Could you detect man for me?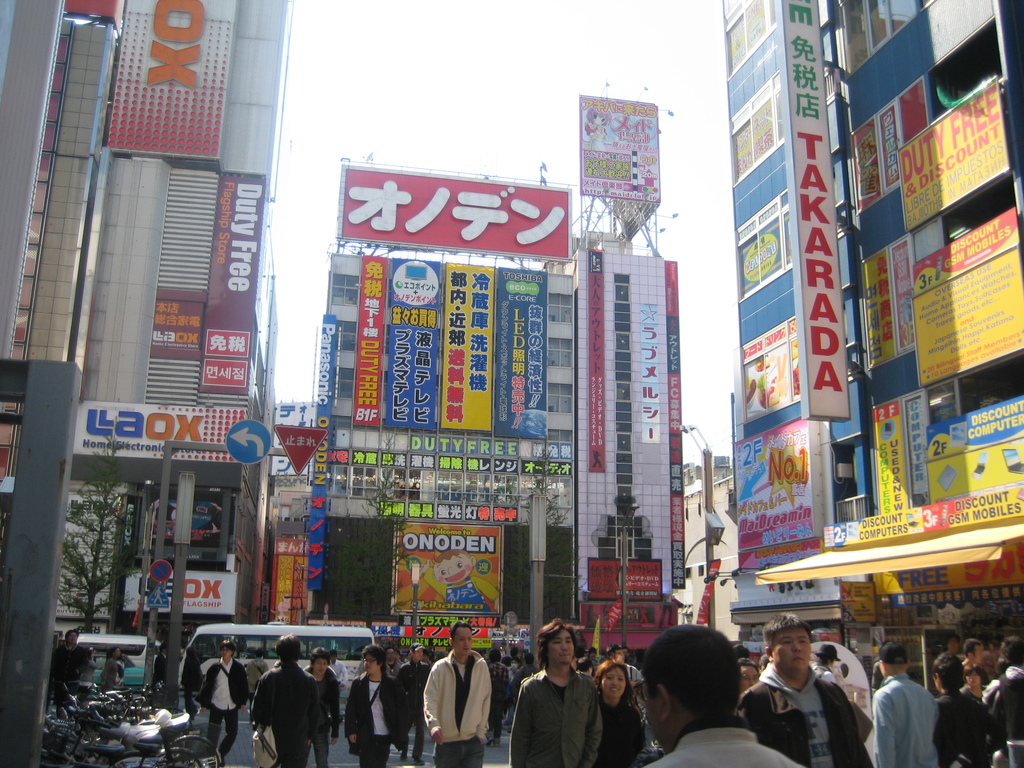
Detection result: (981,640,1023,767).
